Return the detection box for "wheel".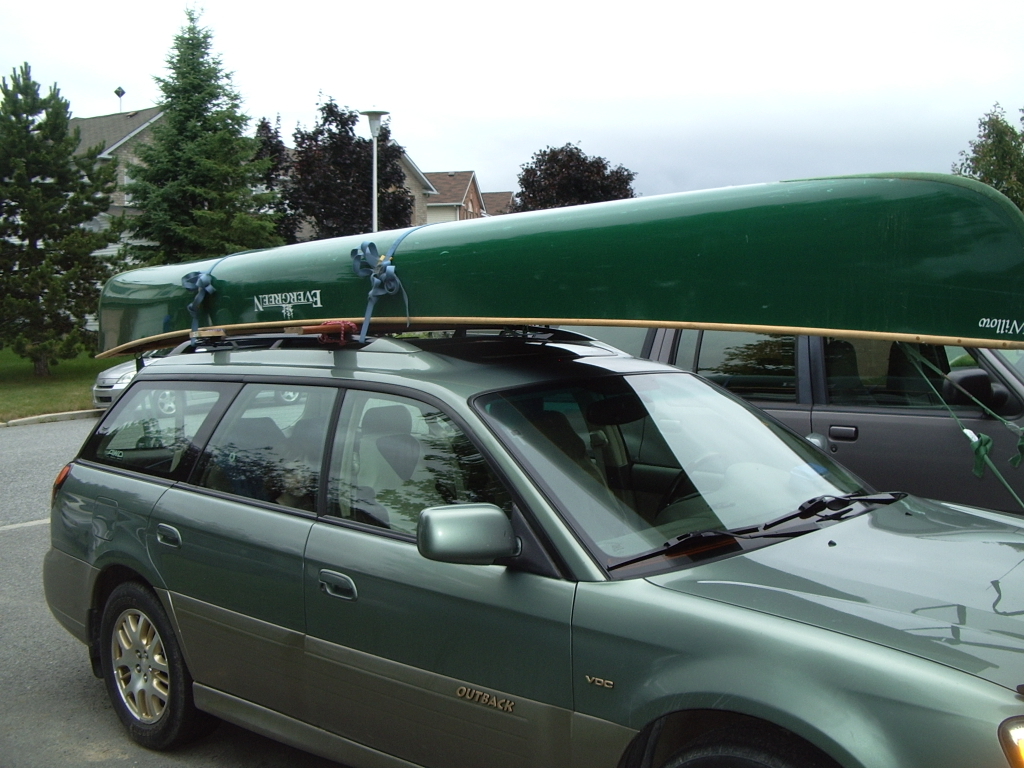
x1=155, y1=389, x2=177, y2=417.
